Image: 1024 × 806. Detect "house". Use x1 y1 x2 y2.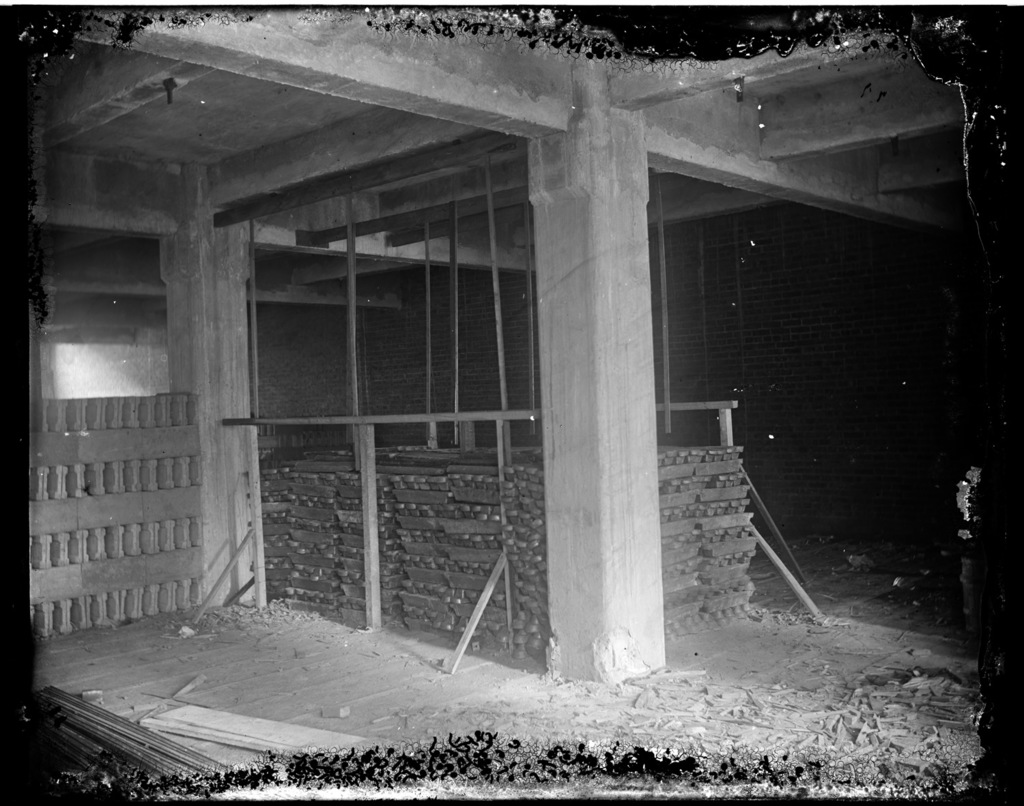
0 0 1023 805.
